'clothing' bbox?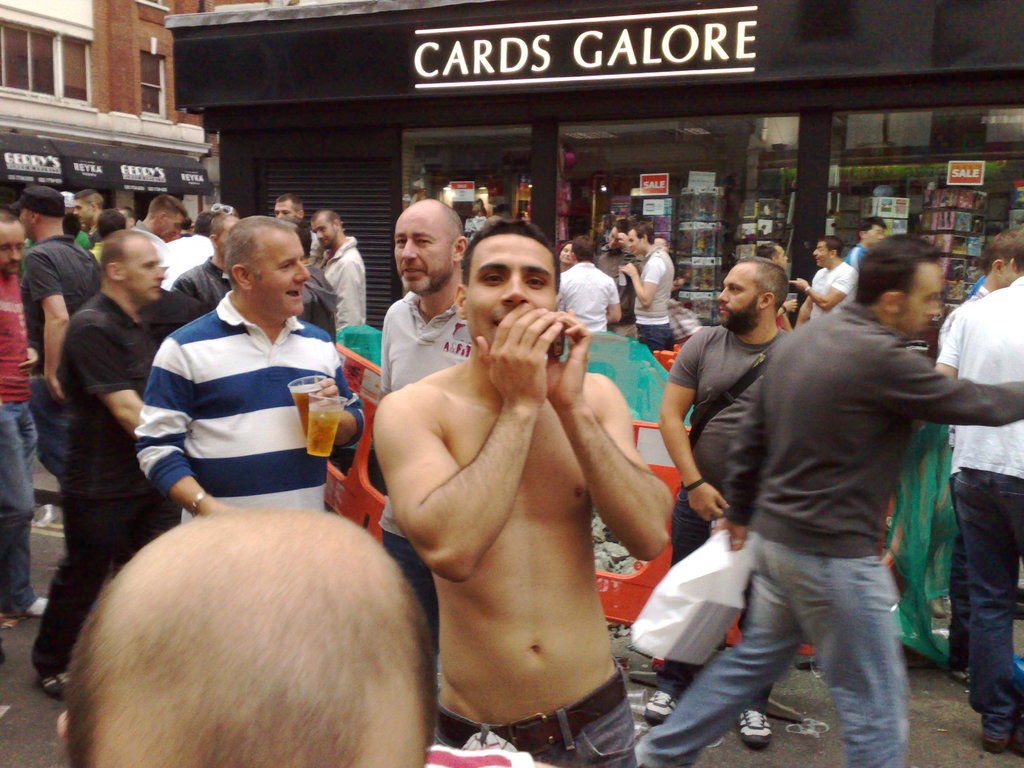
(left=0, top=265, right=48, bottom=595)
